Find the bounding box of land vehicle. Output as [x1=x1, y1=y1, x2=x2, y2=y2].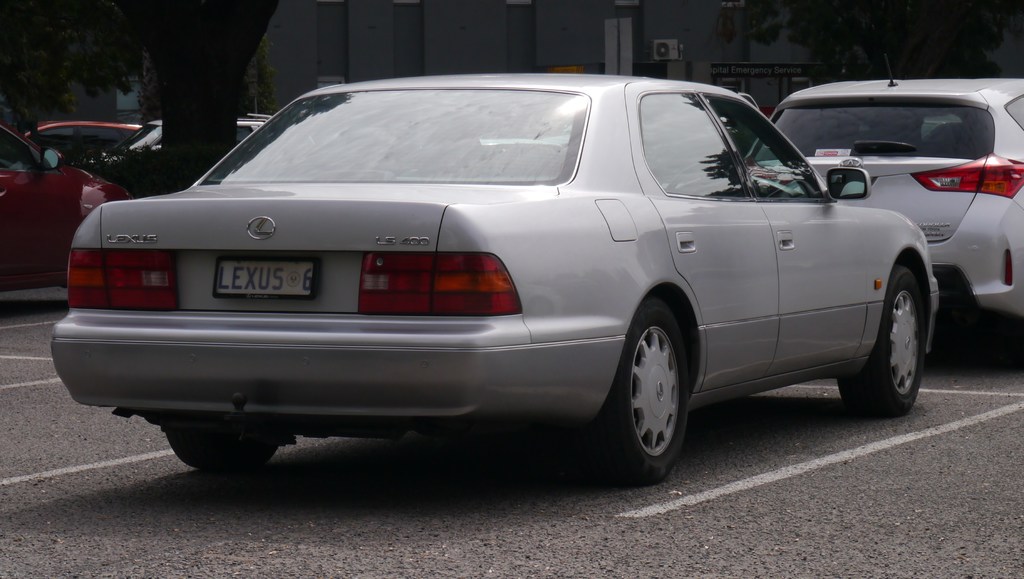
[x1=0, y1=127, x2=118, y2=290].
